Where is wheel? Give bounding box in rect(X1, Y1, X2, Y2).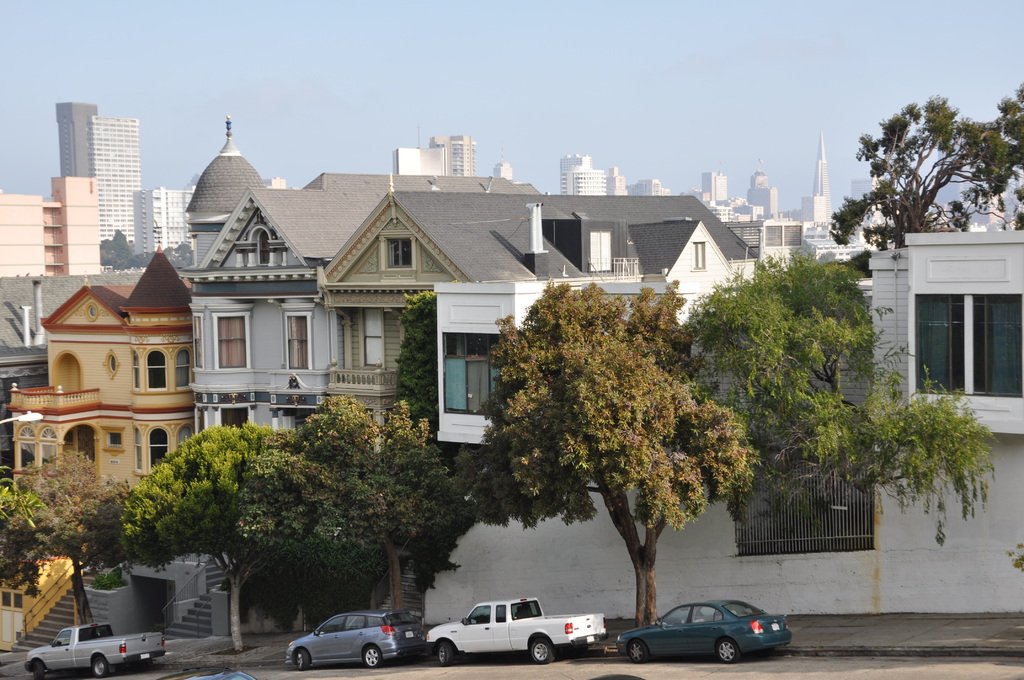
rect(715, 635, 740, 663).
